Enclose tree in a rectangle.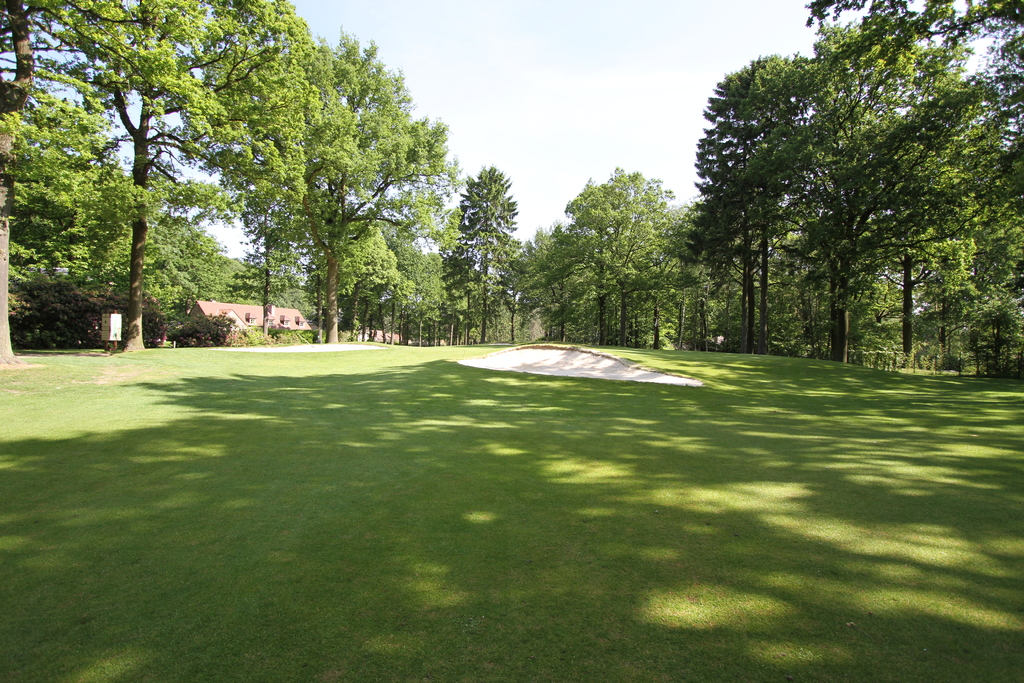
799/0/1023/379.
